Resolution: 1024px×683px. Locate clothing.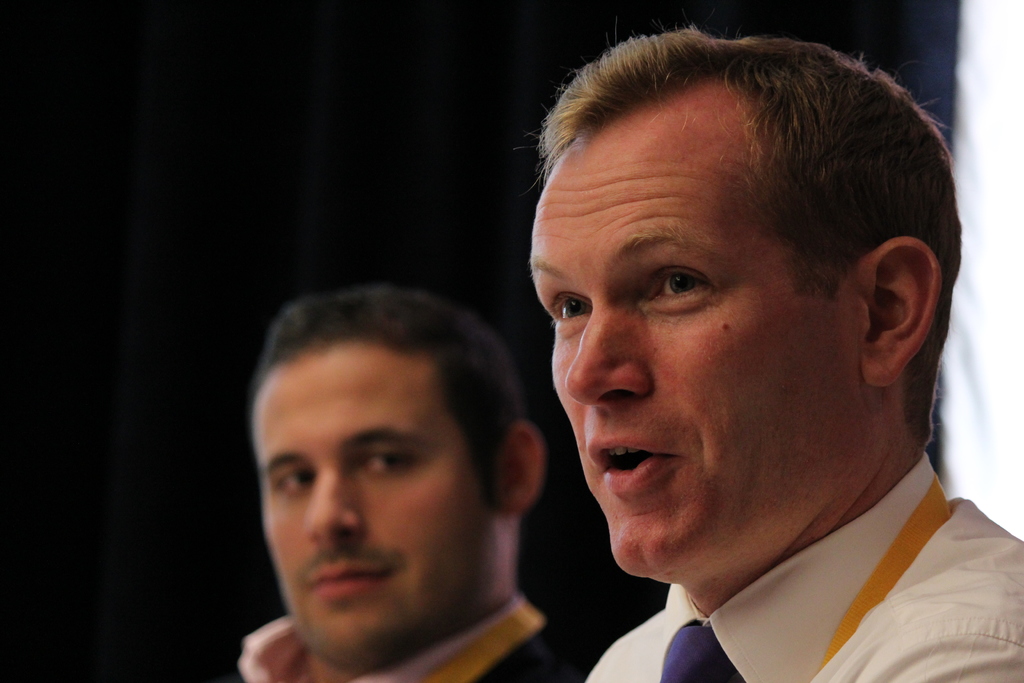
495:459:1022:682.
